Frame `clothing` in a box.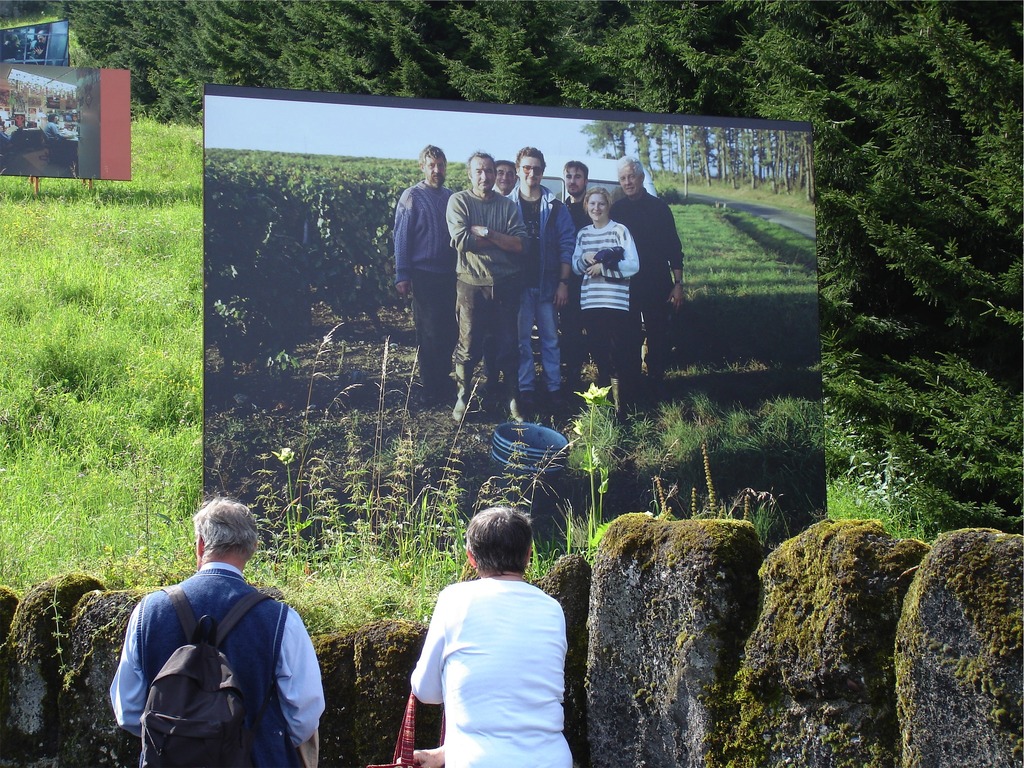
detection(606, 187, 688, 382).
